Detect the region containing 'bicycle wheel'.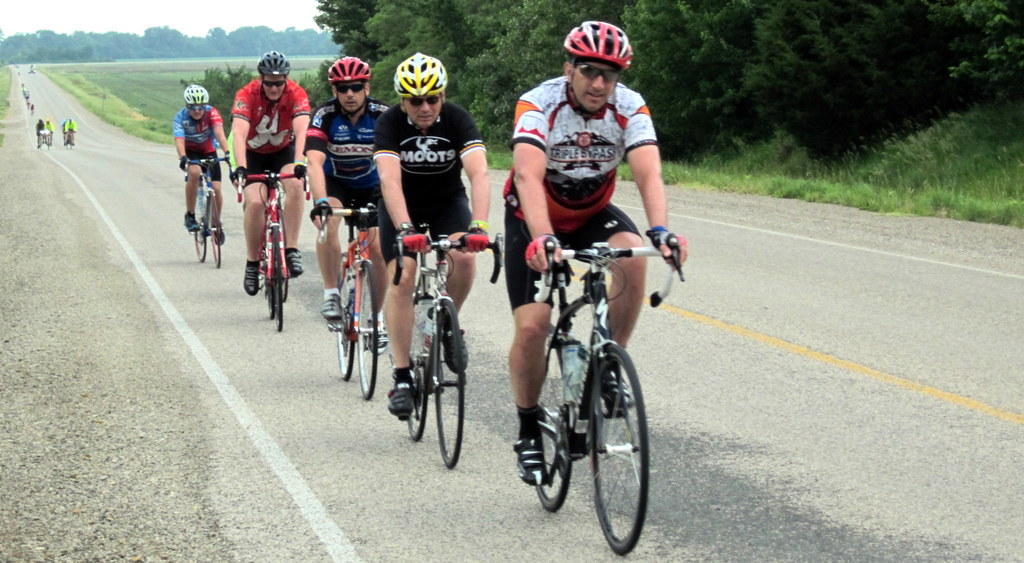
589, 342, 651, 557.
